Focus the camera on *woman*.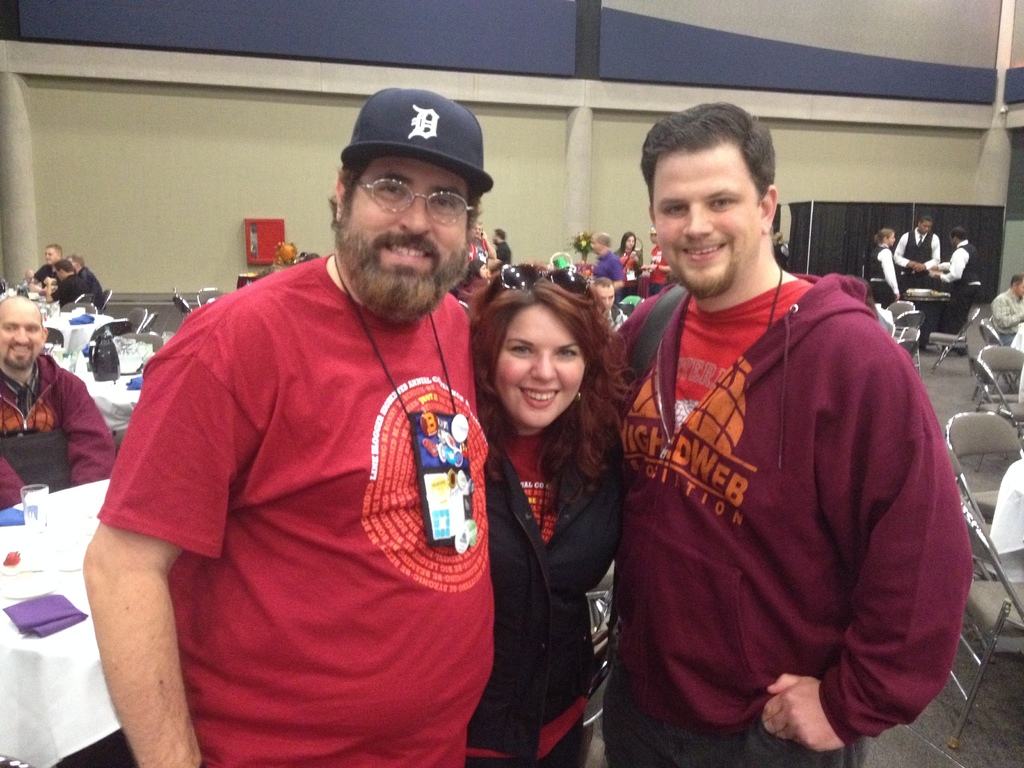
Focus region: (614, 232, 643, 299).
